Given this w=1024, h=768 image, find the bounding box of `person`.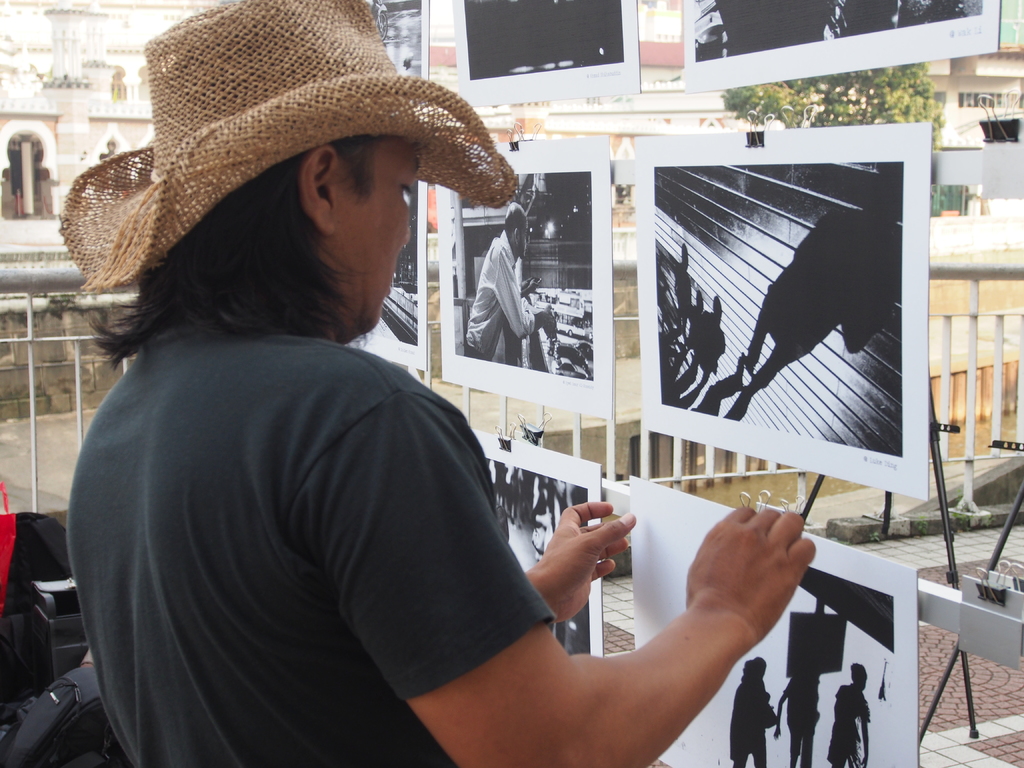
left=66, top=0, right=820, bottom=767.
